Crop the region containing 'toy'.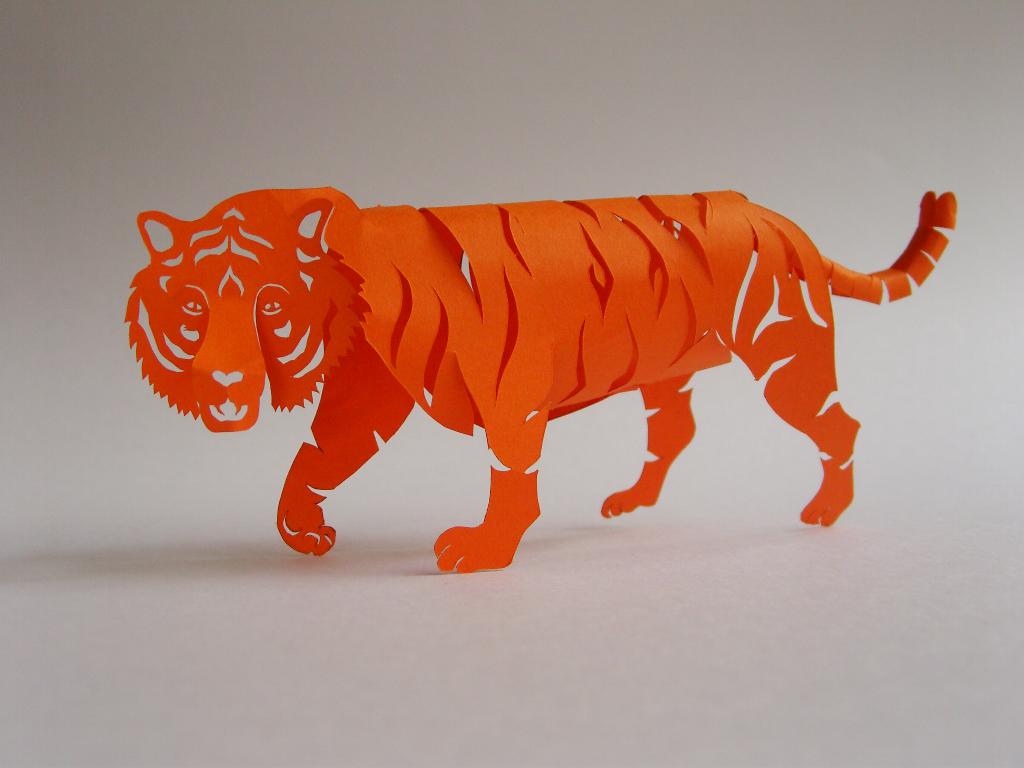
Crop region: <bbox>125, 184, 957, 574</bbox>.
